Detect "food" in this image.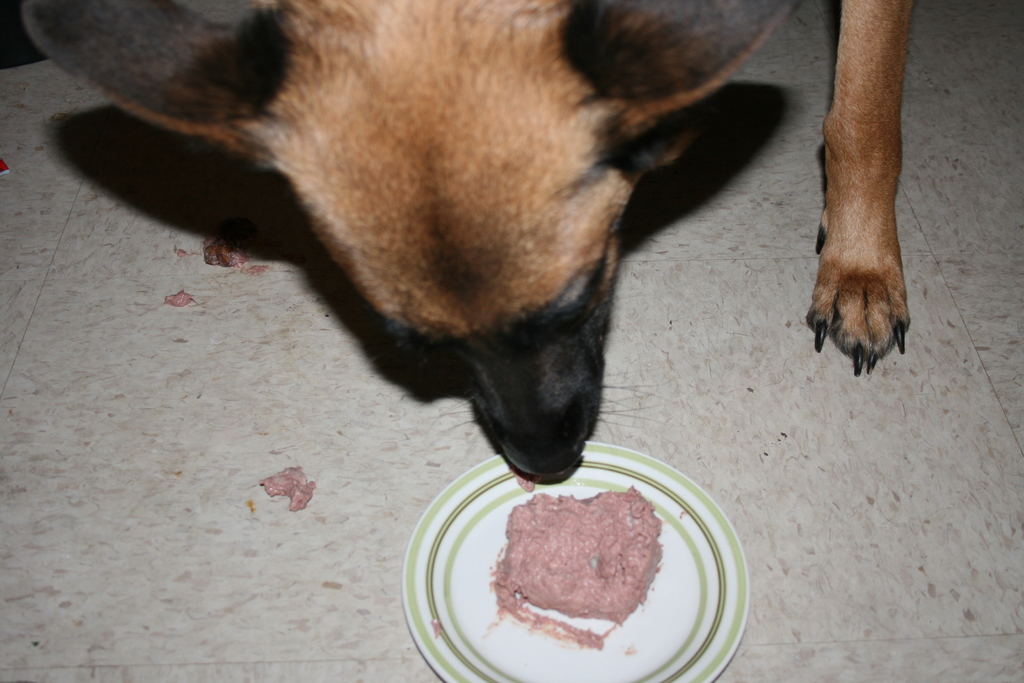
Detection: box(257, 466, 316, 513).
